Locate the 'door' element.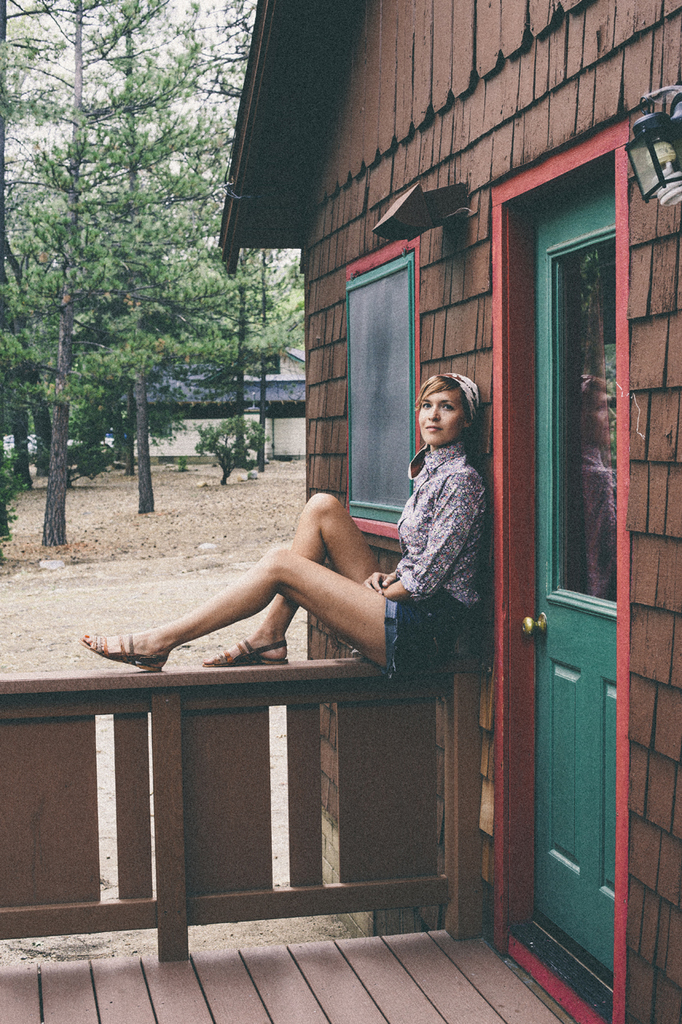
Element bbox: crop(501, 279, 643, 971).
